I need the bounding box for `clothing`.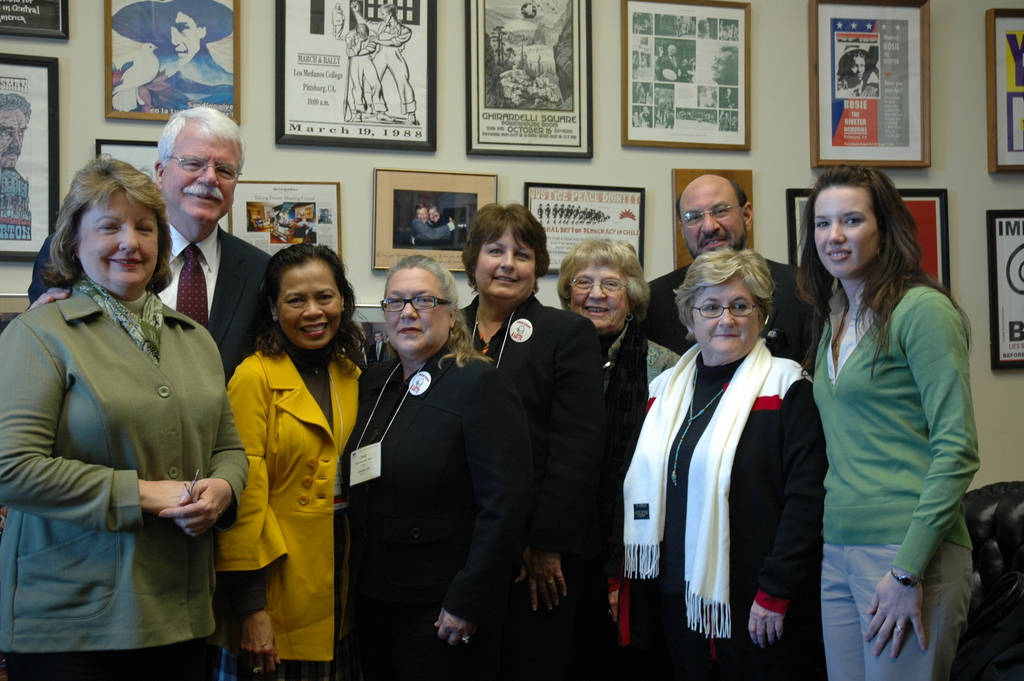
Here it is: locate(337, 345, 542, 680).
